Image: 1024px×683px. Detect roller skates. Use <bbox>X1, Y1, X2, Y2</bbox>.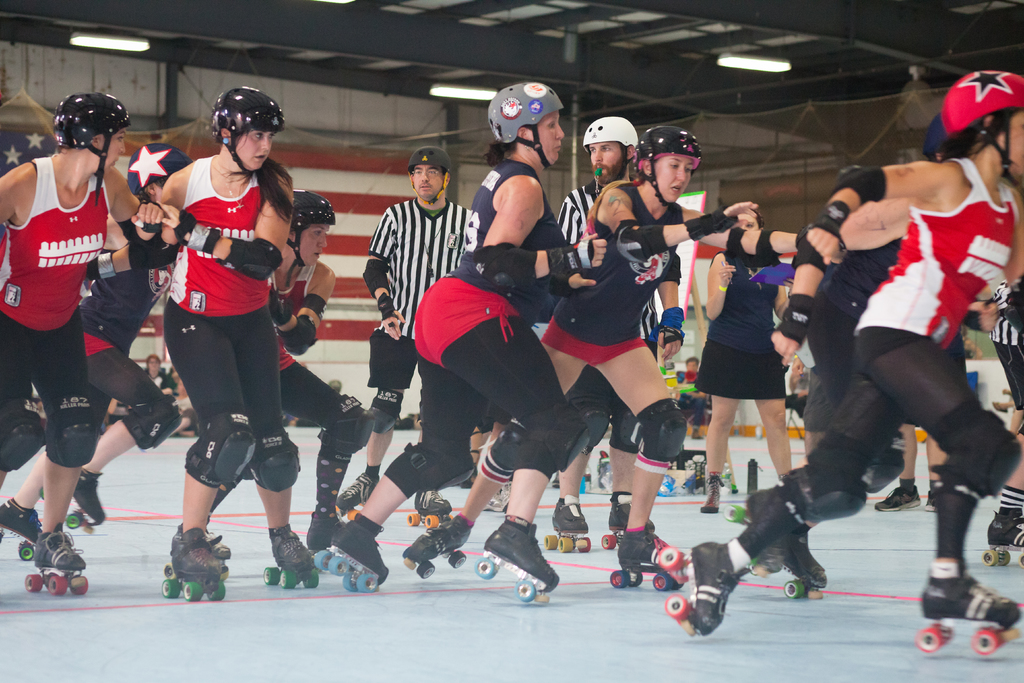
<bbox>604, 529, 686, 591</bbox>.
